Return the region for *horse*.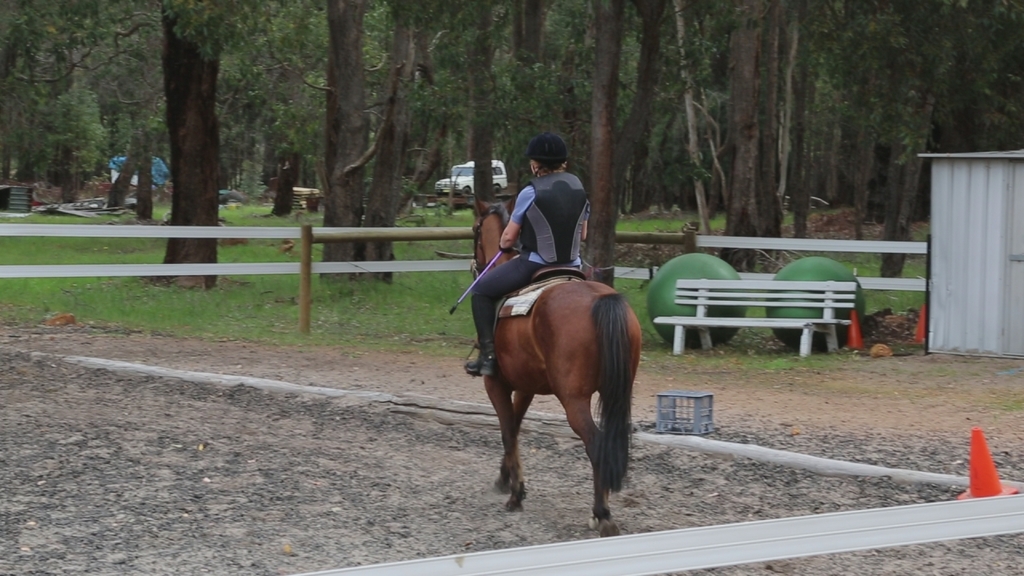
select_region(466, 190, 643, 538).
